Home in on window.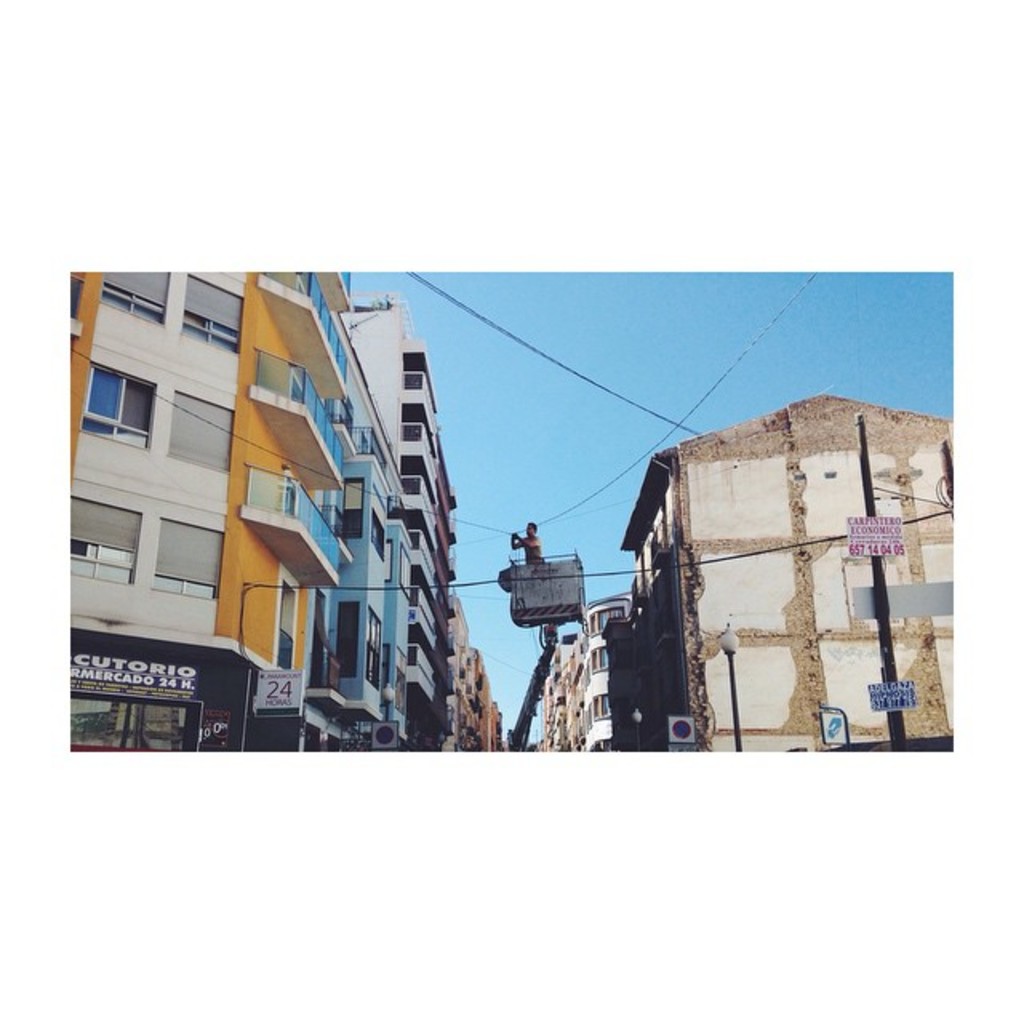
Homed in at bbox=[371, 512, 389, 563].
